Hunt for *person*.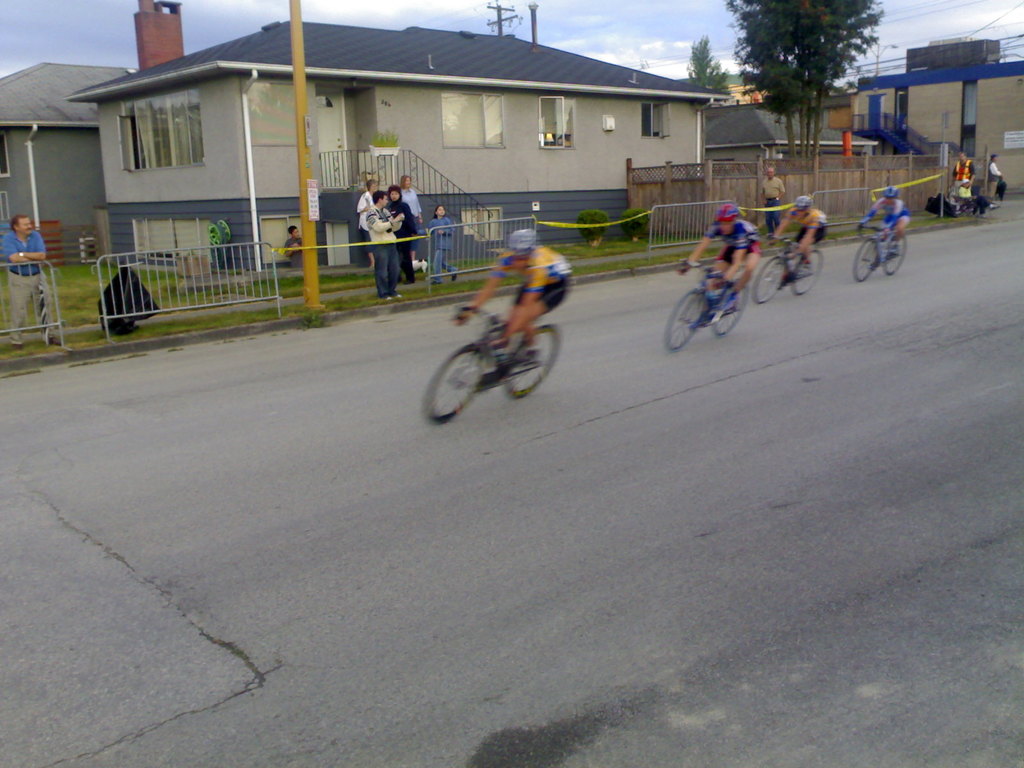
Hunted down at BBox(674, 195, 765, 308).
